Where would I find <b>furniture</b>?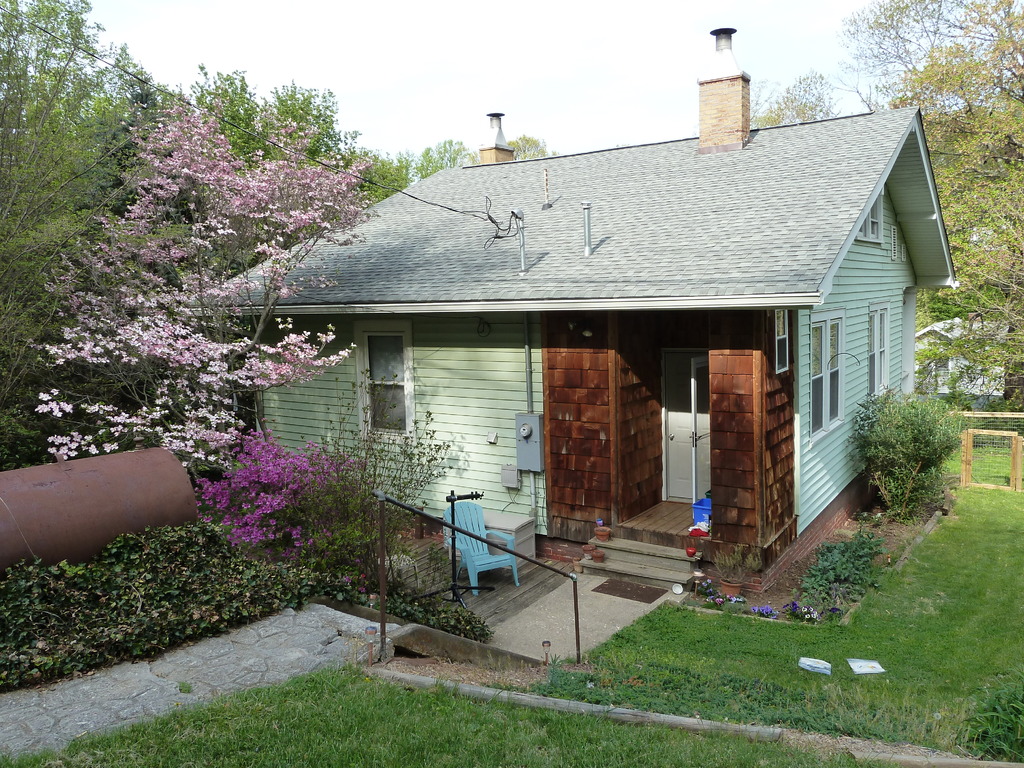
At BBox(442, 503, 518, 596).
